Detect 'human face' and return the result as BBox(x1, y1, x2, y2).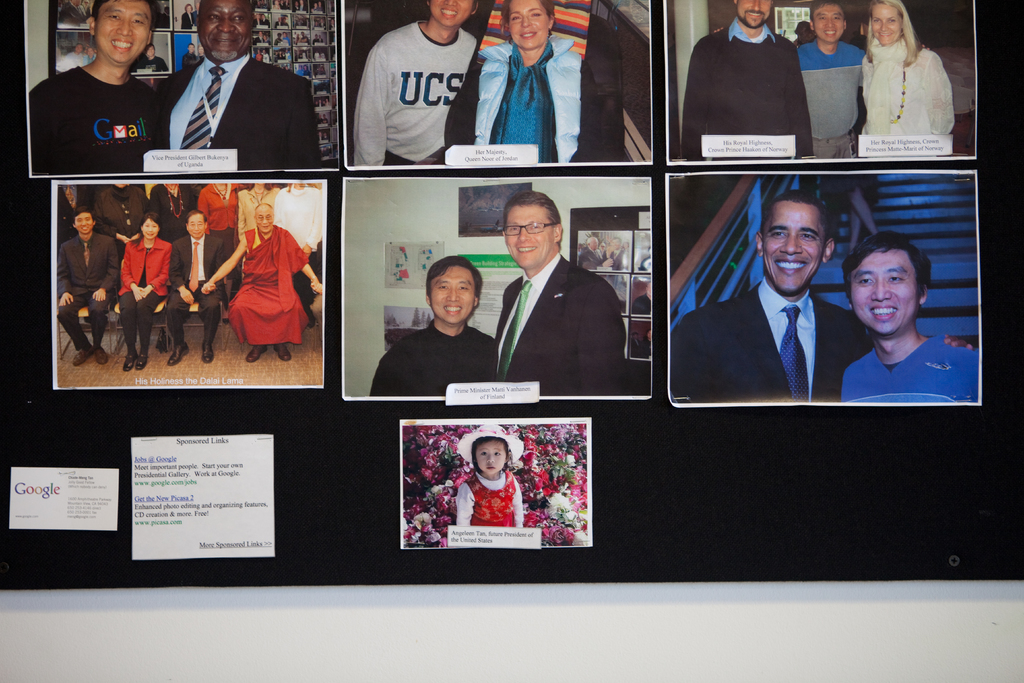
BBox(143, 219, 156, 239).
